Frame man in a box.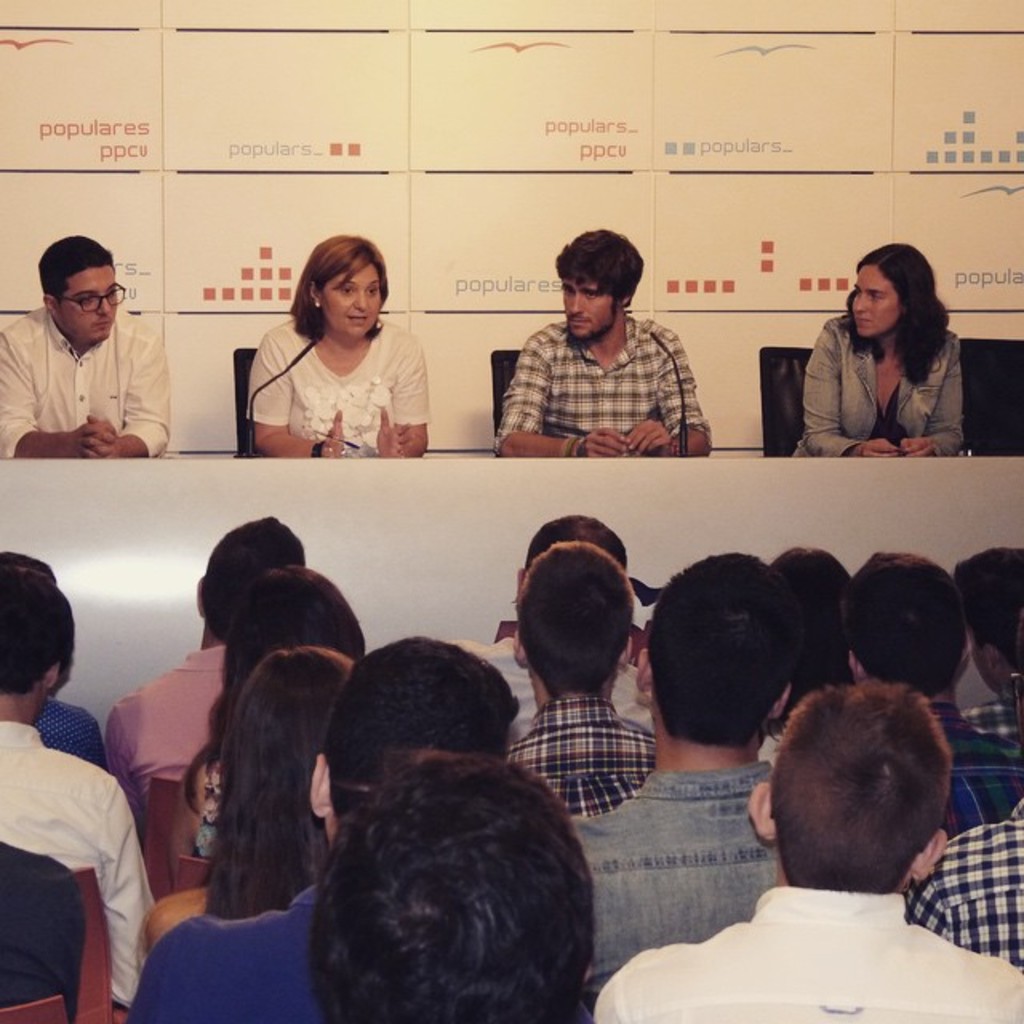
(566, 685, 1022, 1022).
